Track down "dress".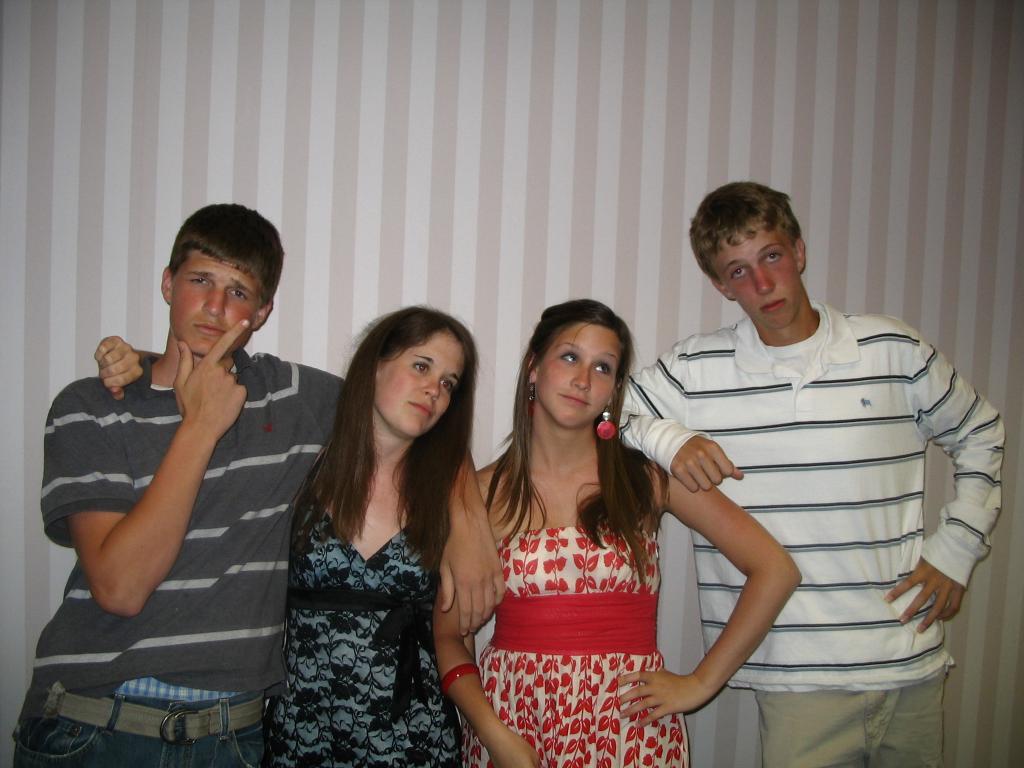
Tracked to Rect(264, 462, 460, 761).
